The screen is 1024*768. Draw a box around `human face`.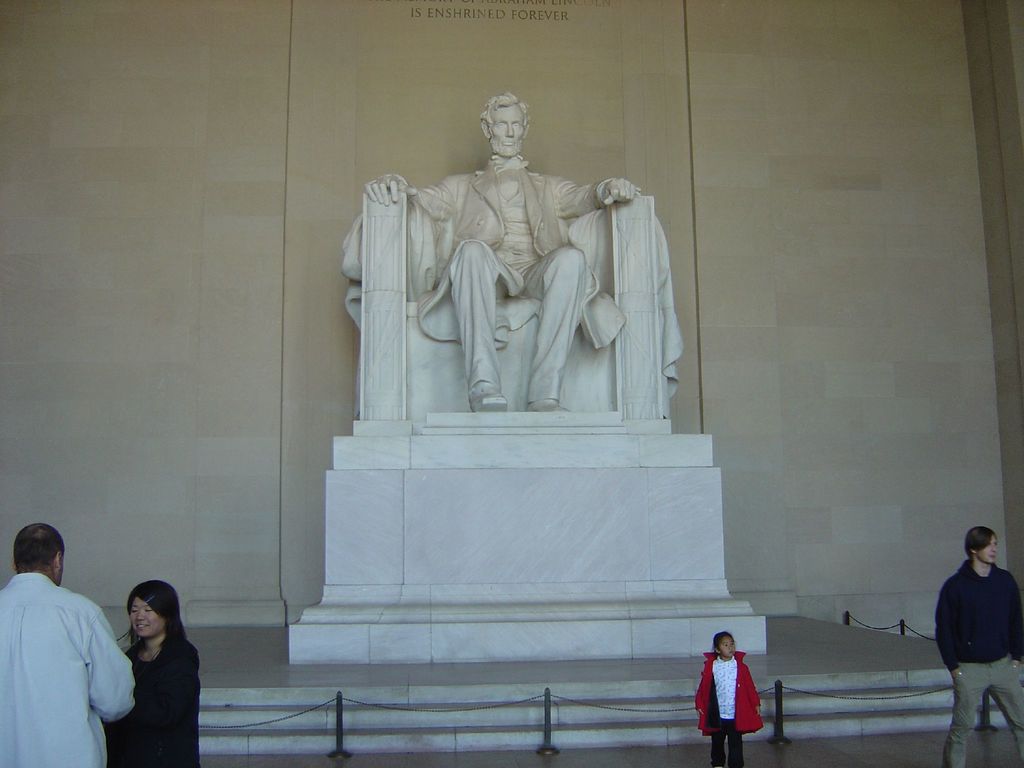
127, 596, 163, 635.
